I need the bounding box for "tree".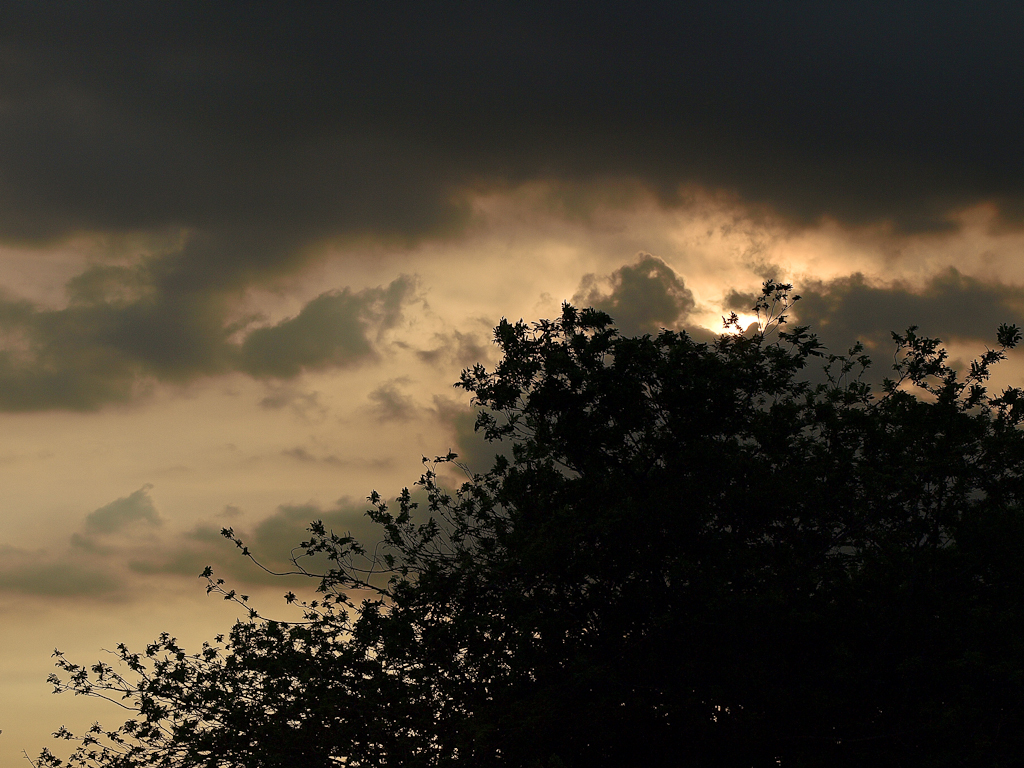
Here it is: BBox(20, 291, 1022, 767).
